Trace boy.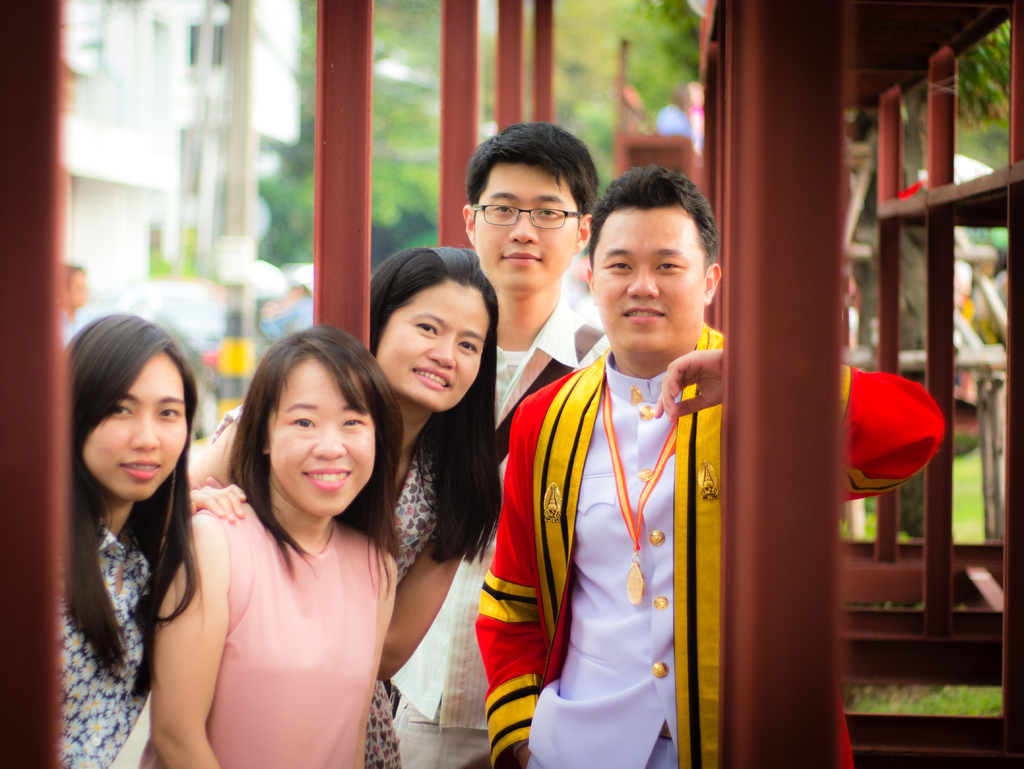
Traced to x1=383, y1=115, x2=612, y2=768.
